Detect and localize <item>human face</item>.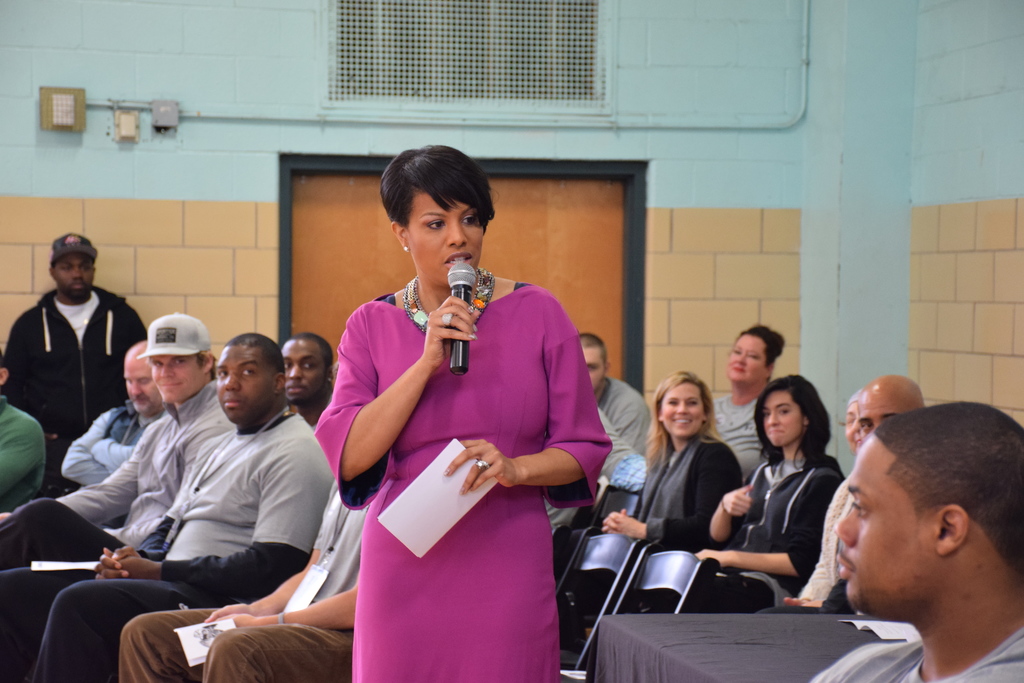
Localized at 122/359/154/403.
